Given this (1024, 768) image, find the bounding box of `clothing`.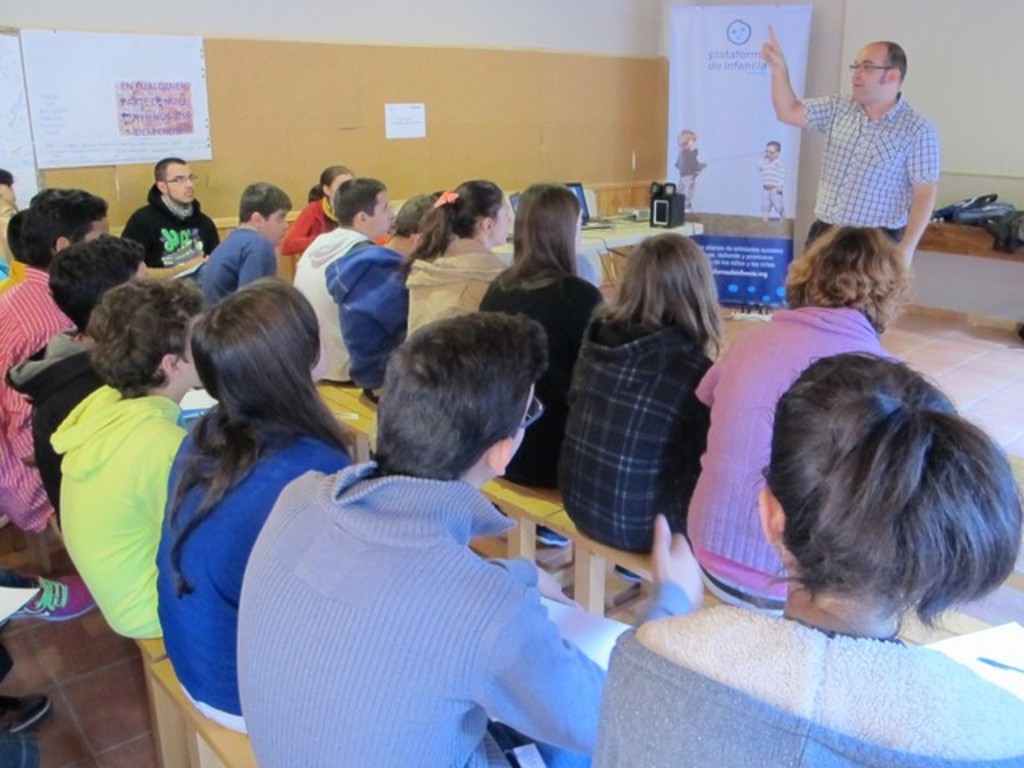
[x1=146, y1=402, x2=323, y2=723].
